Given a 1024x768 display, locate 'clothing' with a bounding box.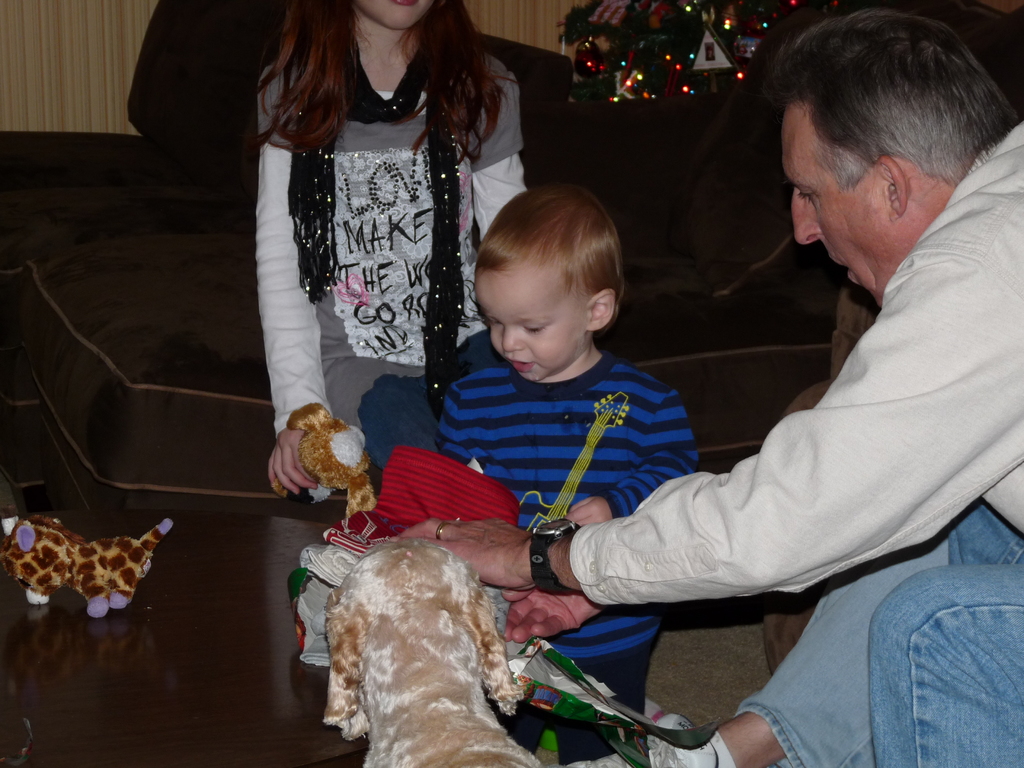
Located: box(713, 522, 922, 767).
